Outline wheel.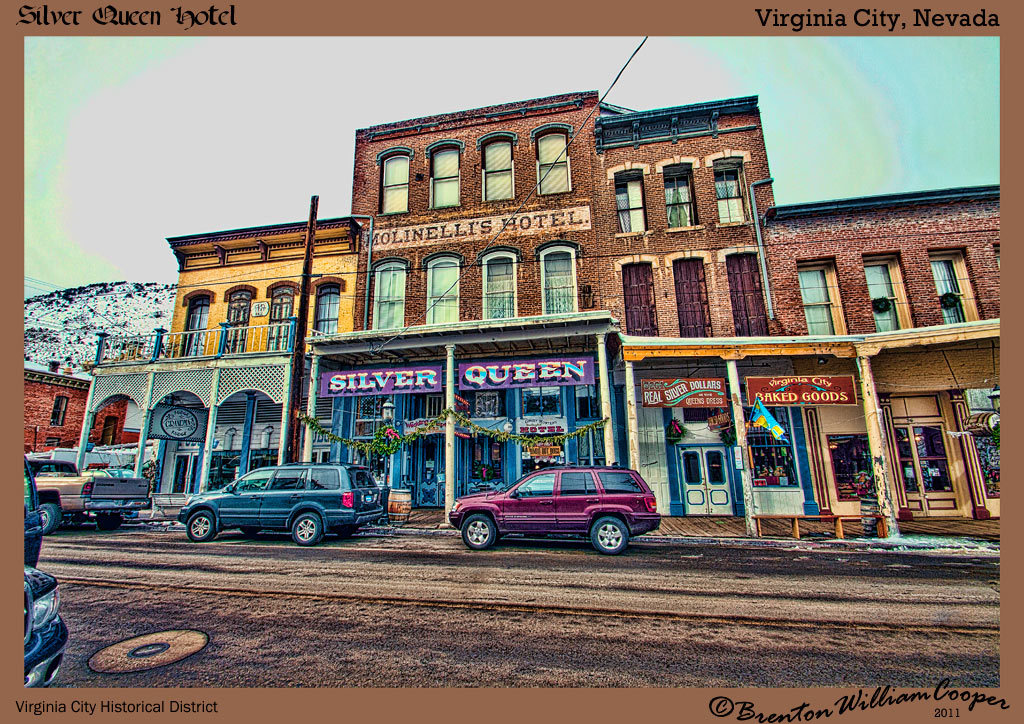
Outline: 186/513/212/541.
